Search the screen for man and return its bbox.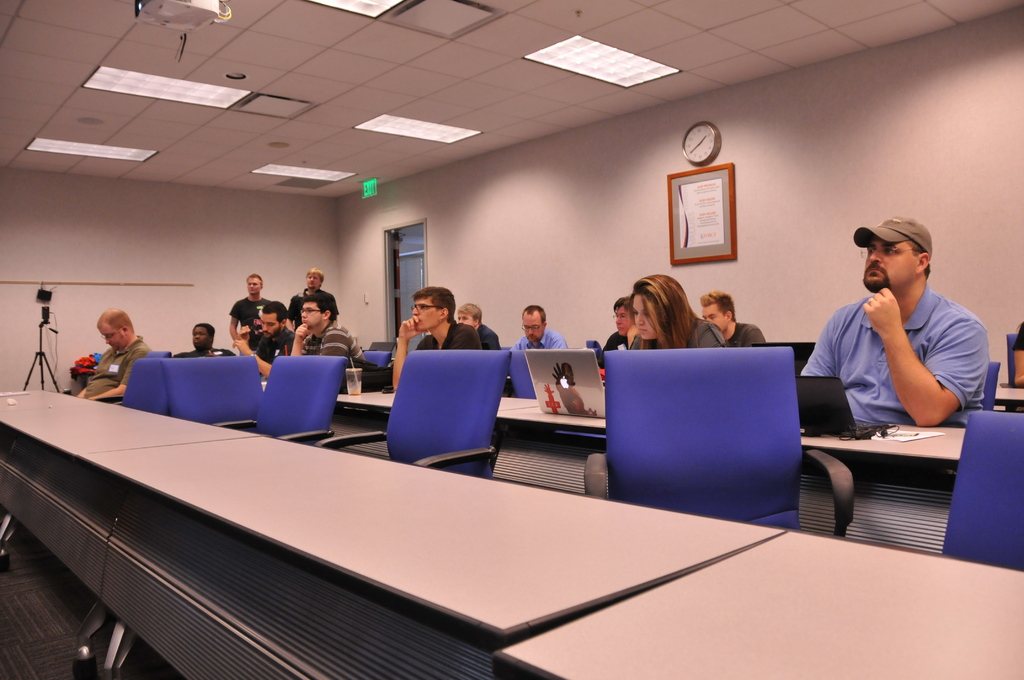
Found: [x1=595, y1=293, x2=639, y2=369].
